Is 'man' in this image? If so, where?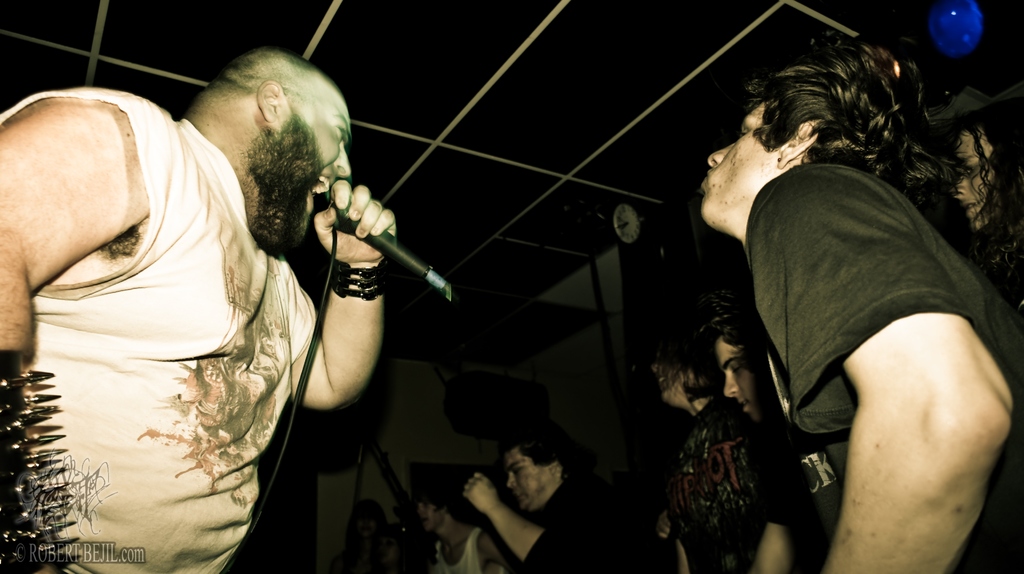
Yes, at select_region(689, 28, 1023, 573).
